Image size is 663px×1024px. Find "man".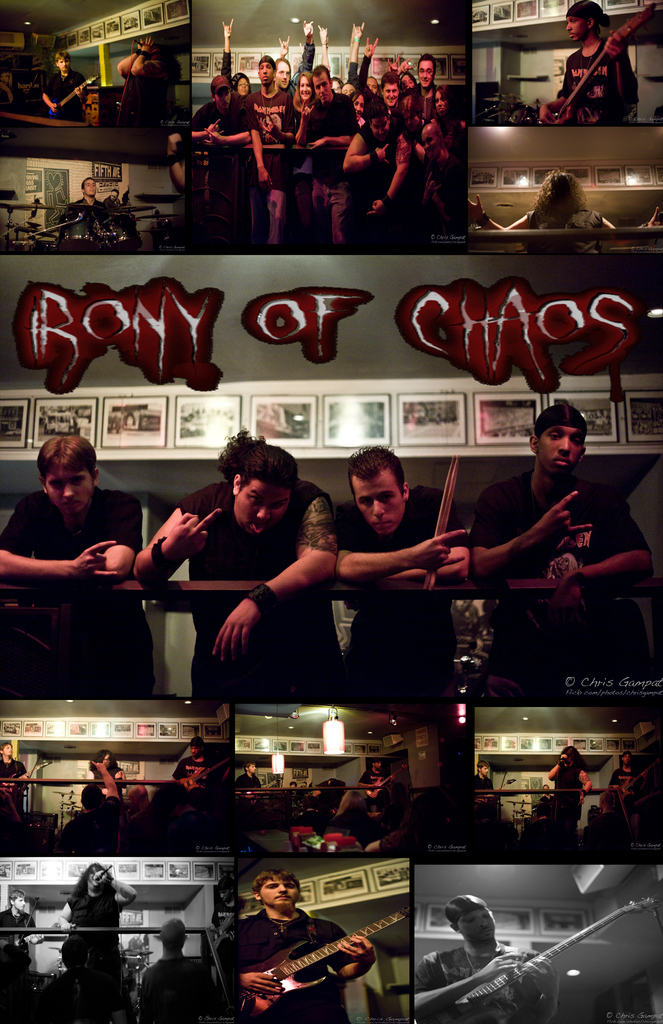
BBox(233, 870, 375, 1020).
